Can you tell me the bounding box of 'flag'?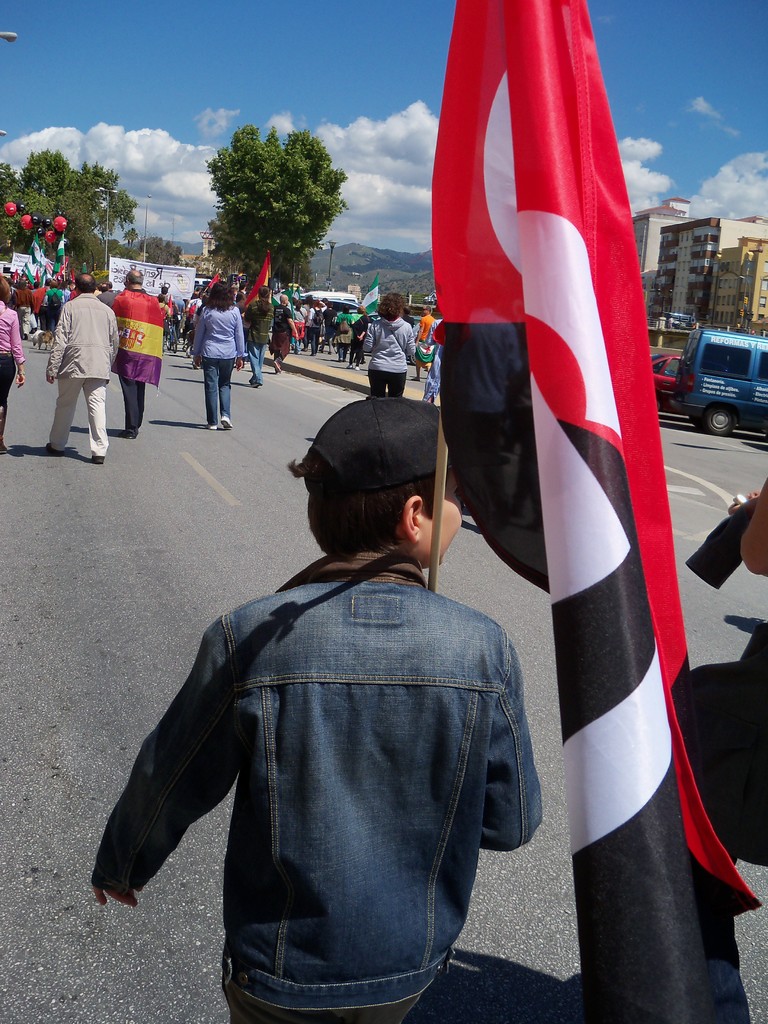
x1=24 y1=236 x2=52 y2=271.
